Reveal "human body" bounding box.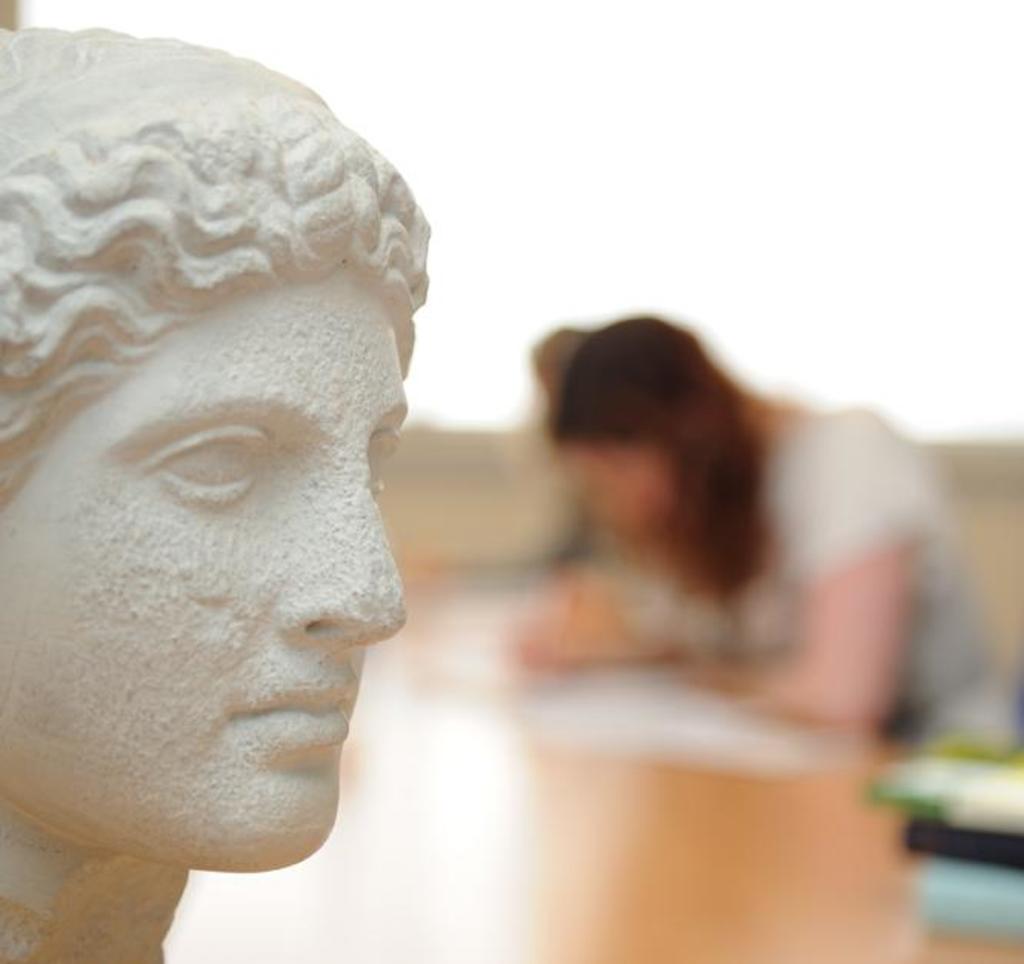
Revealed: bbox=(0, 22, 427, 962).
